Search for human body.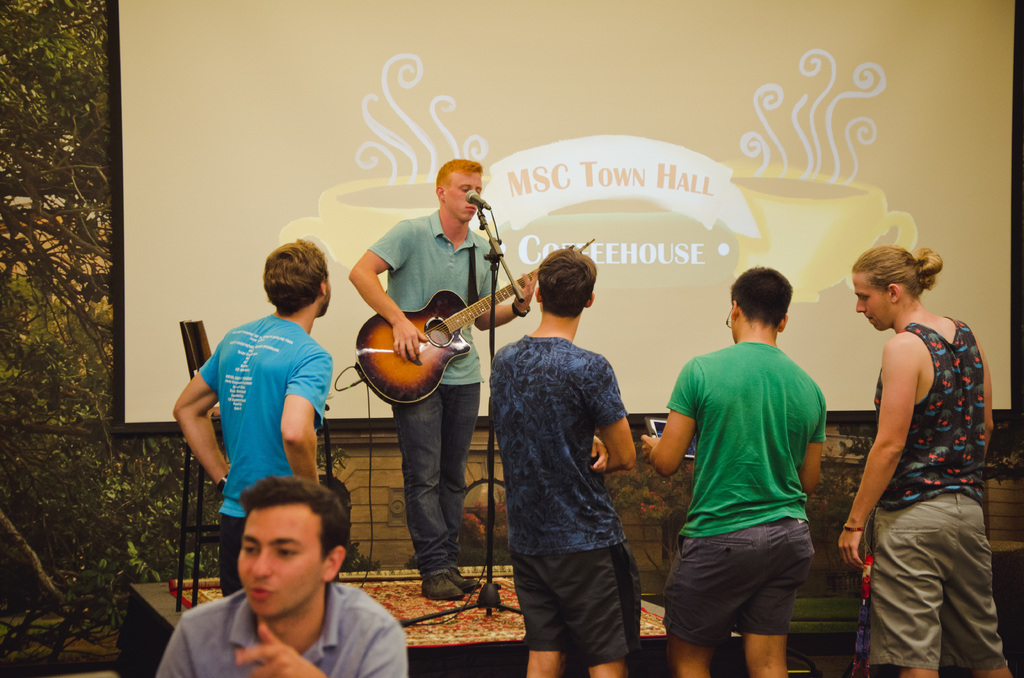
Found at 488 245 645 677.
